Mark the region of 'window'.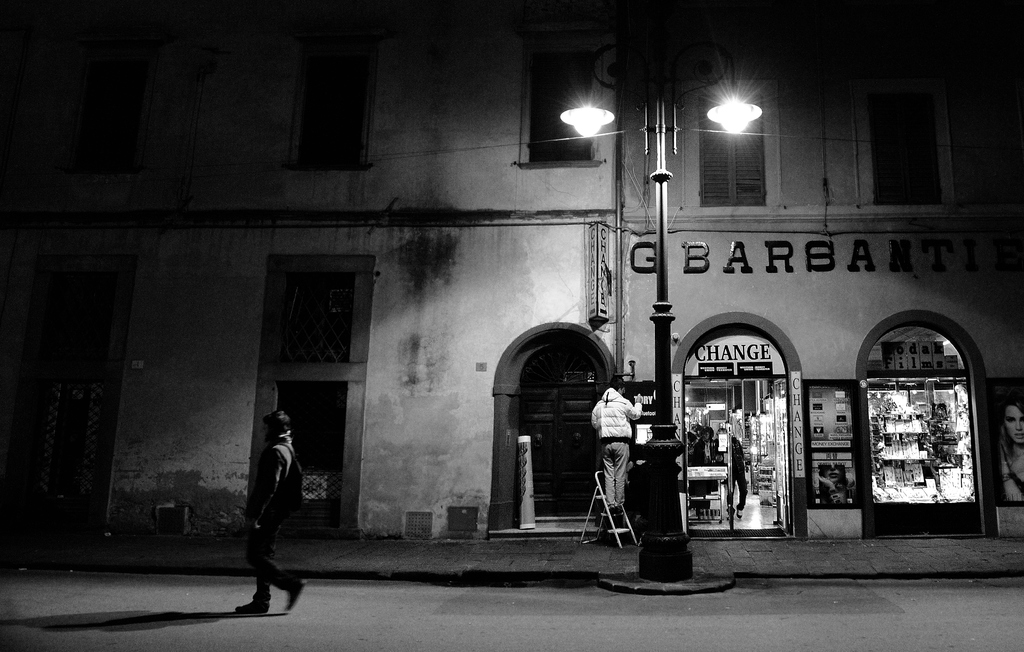
Region: [x1=274, y1=31, x2=369, y2=168].
